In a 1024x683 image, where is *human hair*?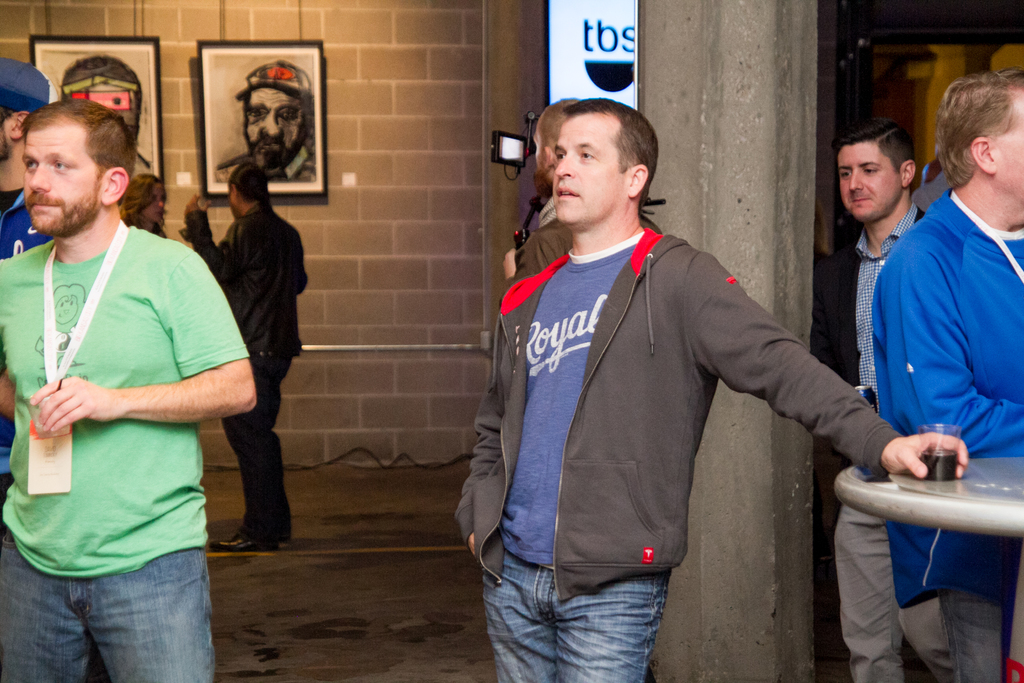
crop(21, 98, 137, 207).
